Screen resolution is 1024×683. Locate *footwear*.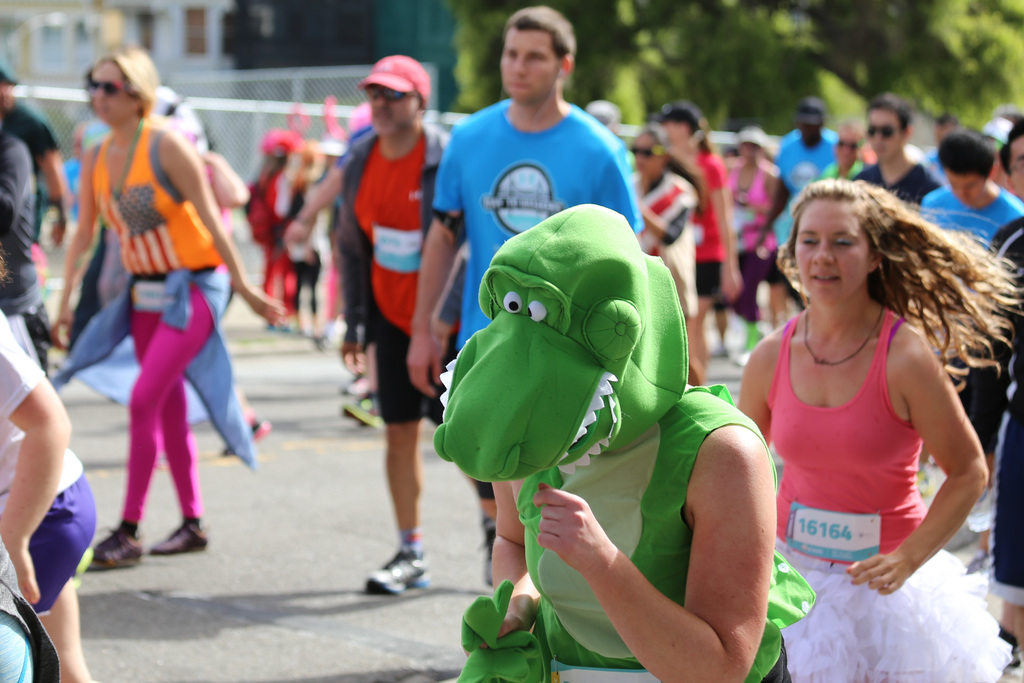
bbox(480, 516, 499, 584).
